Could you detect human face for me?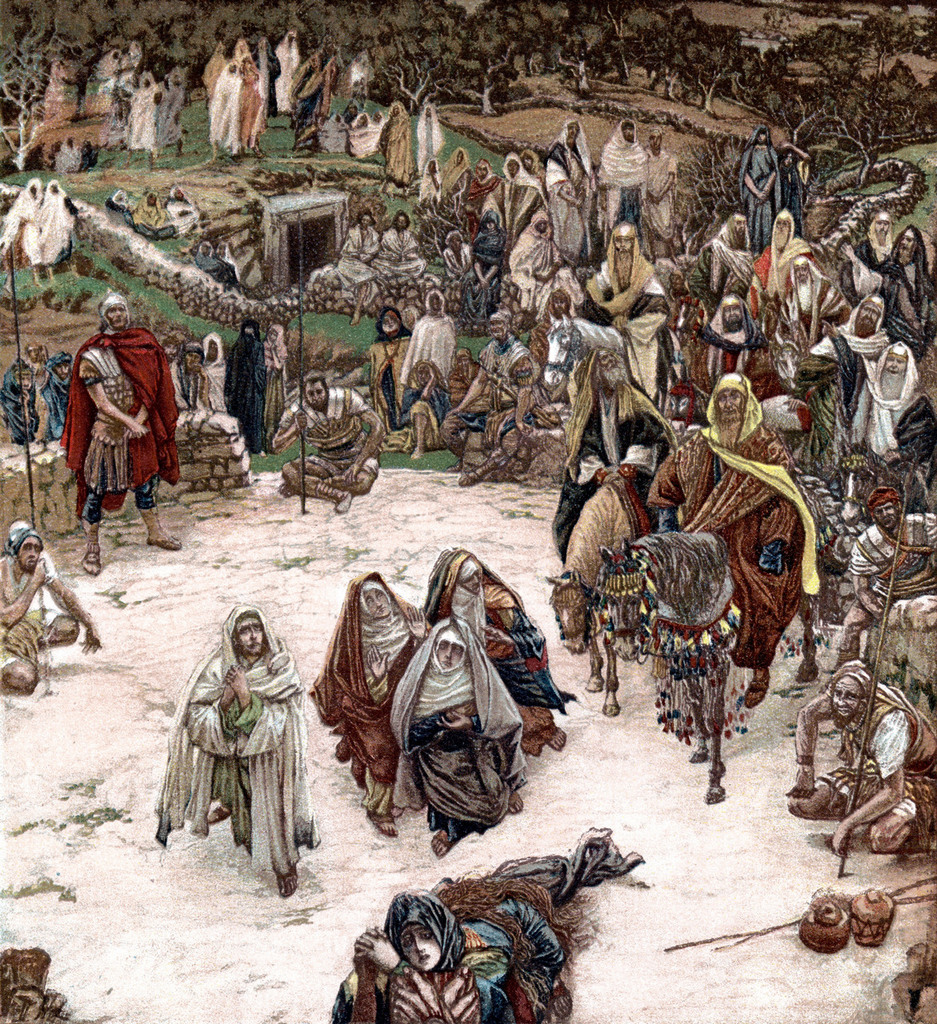
Detection result: select_region(20, 544, 46, 572).
